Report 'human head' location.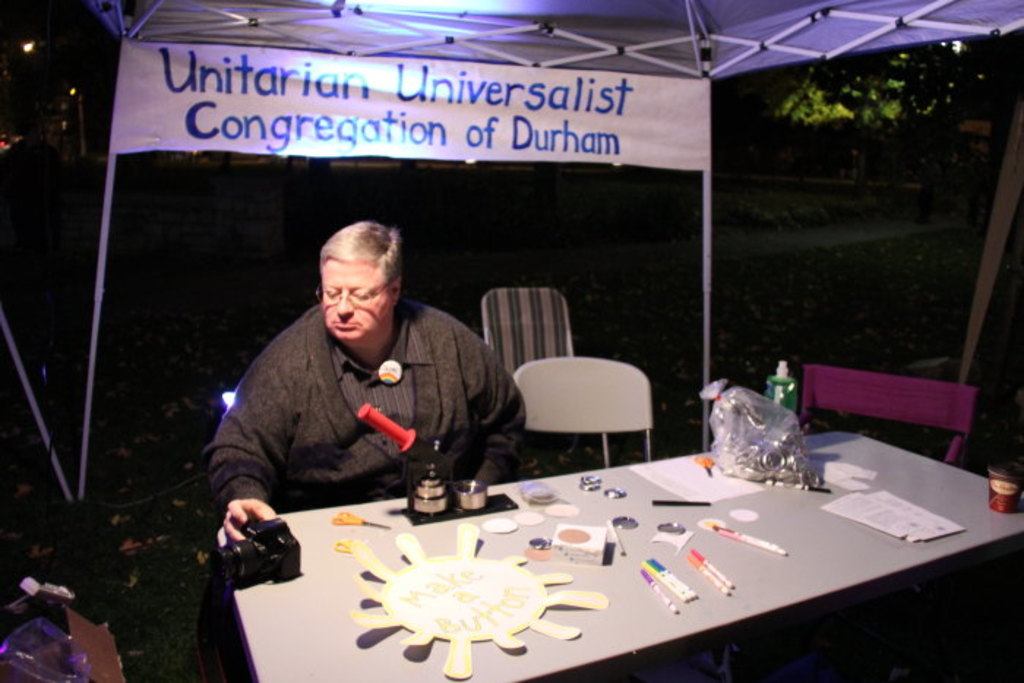
Report: box=[303, 219, 398, 329].
